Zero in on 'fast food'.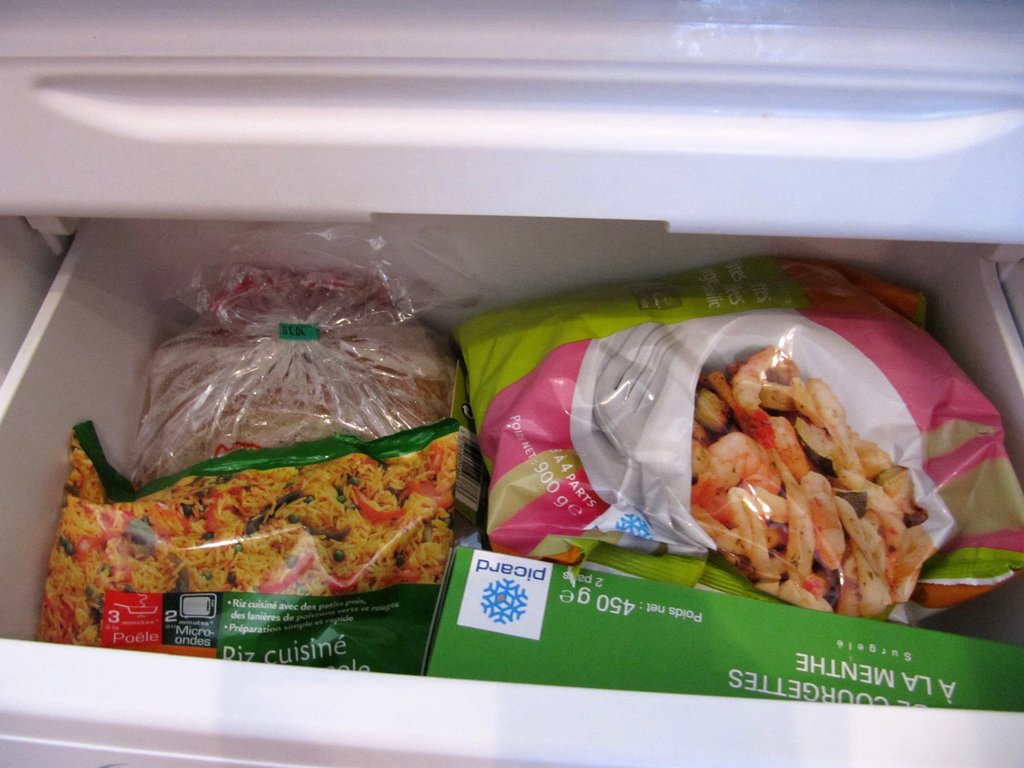
Zeroed in: (x1=686, y1=344, x2=929, y2=625).
